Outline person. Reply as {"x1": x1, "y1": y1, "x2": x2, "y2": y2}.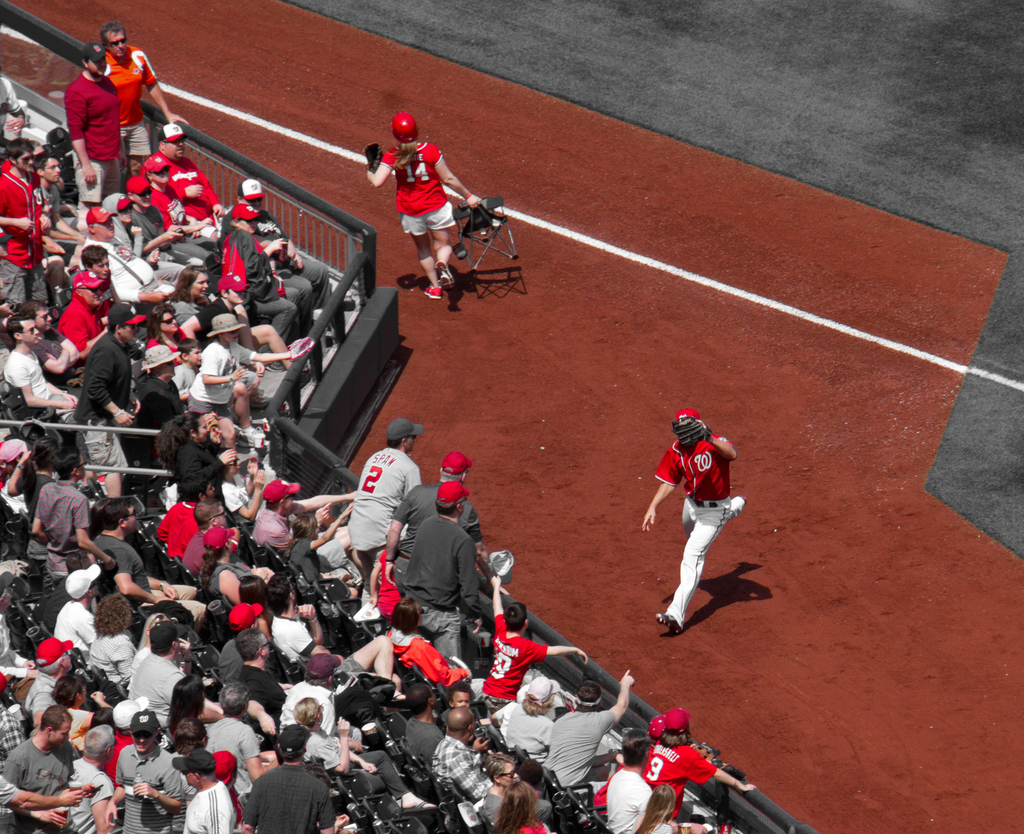
{"x1": 637, "y1": 699, "x2": 749, "y2": 808}.
